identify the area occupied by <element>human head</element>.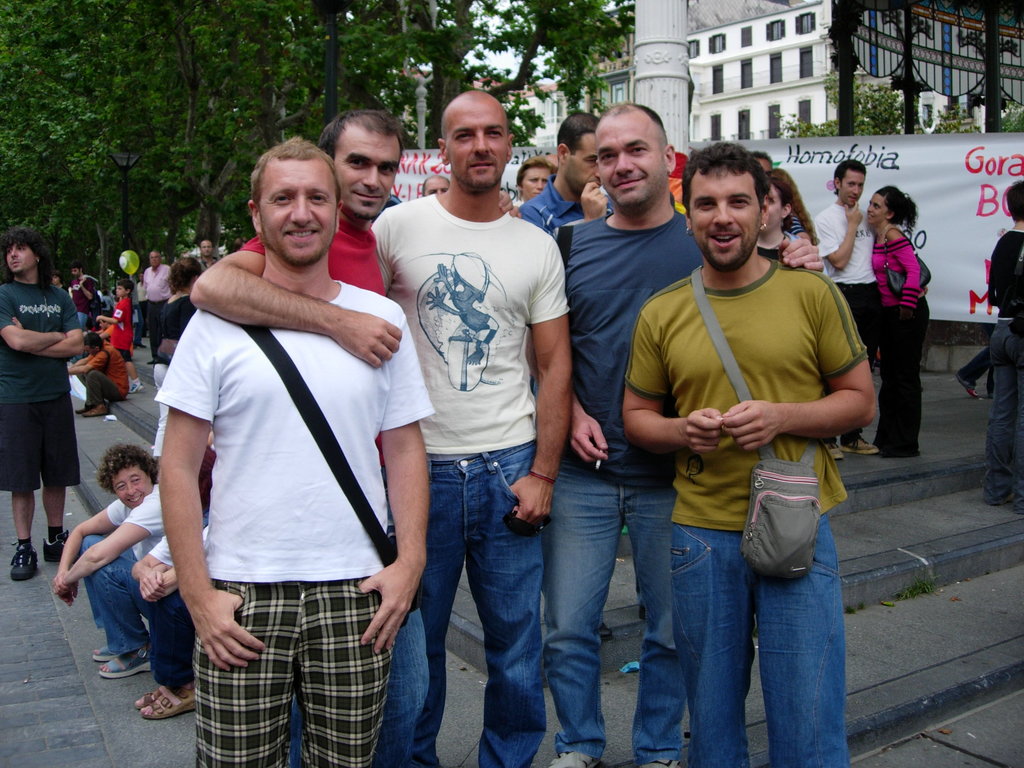
Area: <box>198,240,214,259</box>.
